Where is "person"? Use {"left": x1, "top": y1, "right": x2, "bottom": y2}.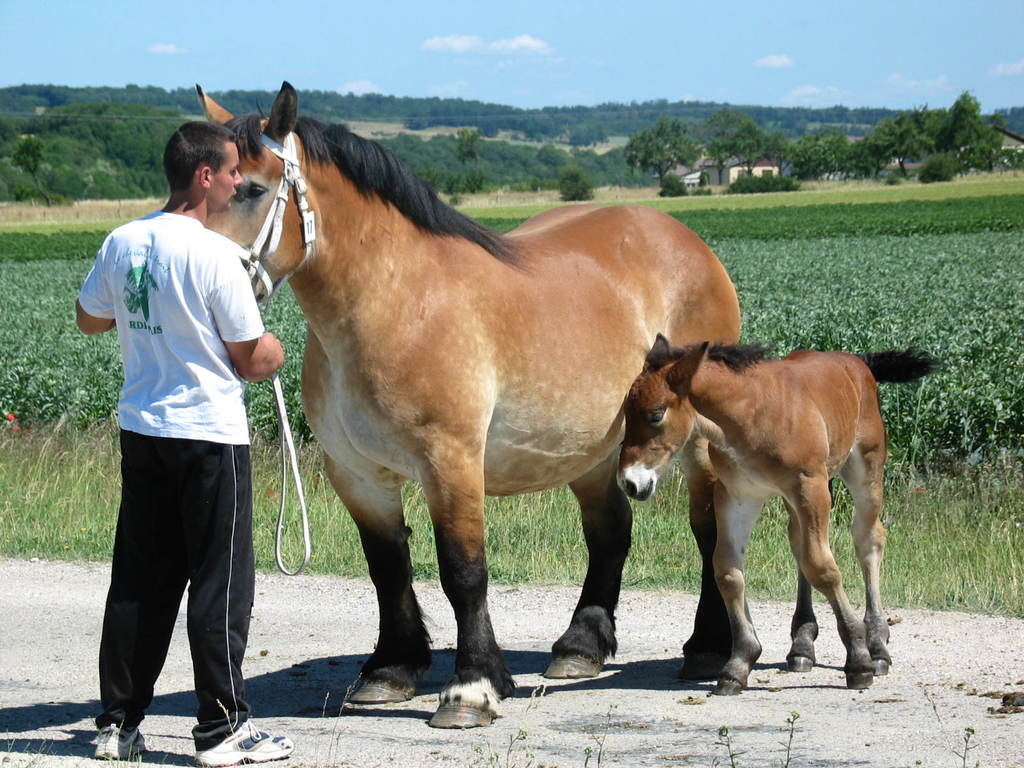
{"left": 76, "top": 114, "right": 312, "bottom": 767}.
